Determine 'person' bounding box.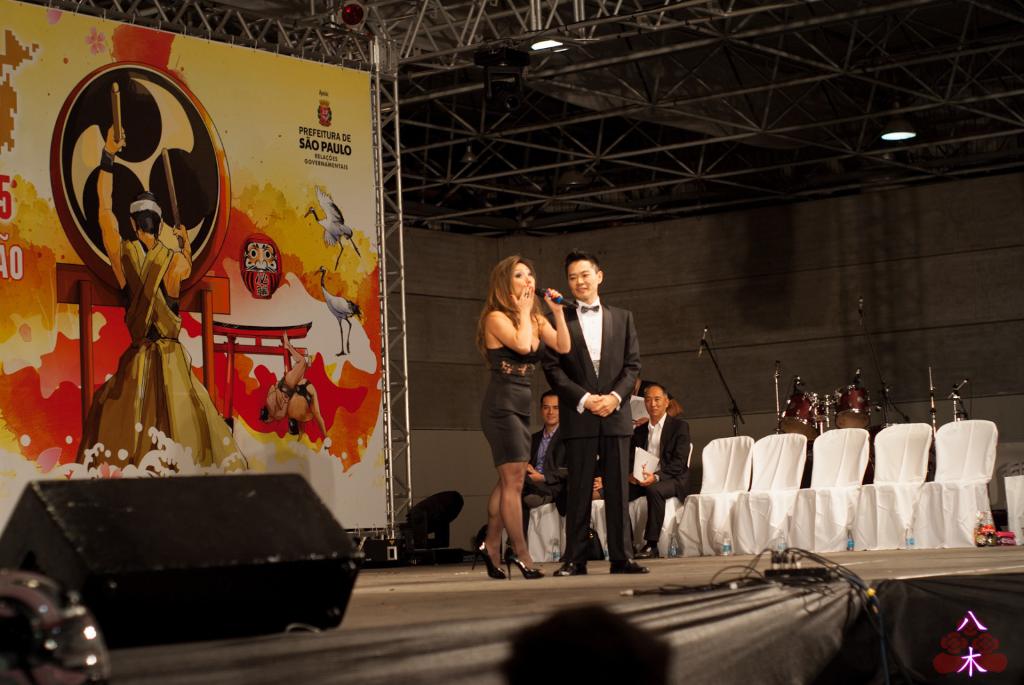
Determined: x1=598 y1=384 x2=701 y2=557.
